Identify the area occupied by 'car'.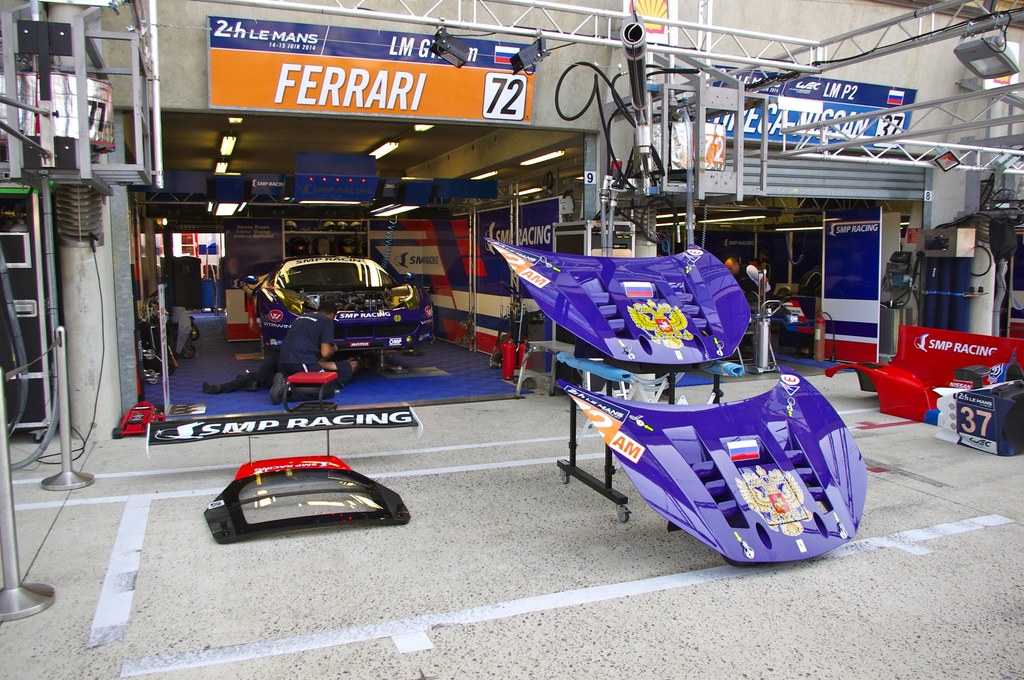
Area: <bbox>243, 255, 434, 350</bbox>.
